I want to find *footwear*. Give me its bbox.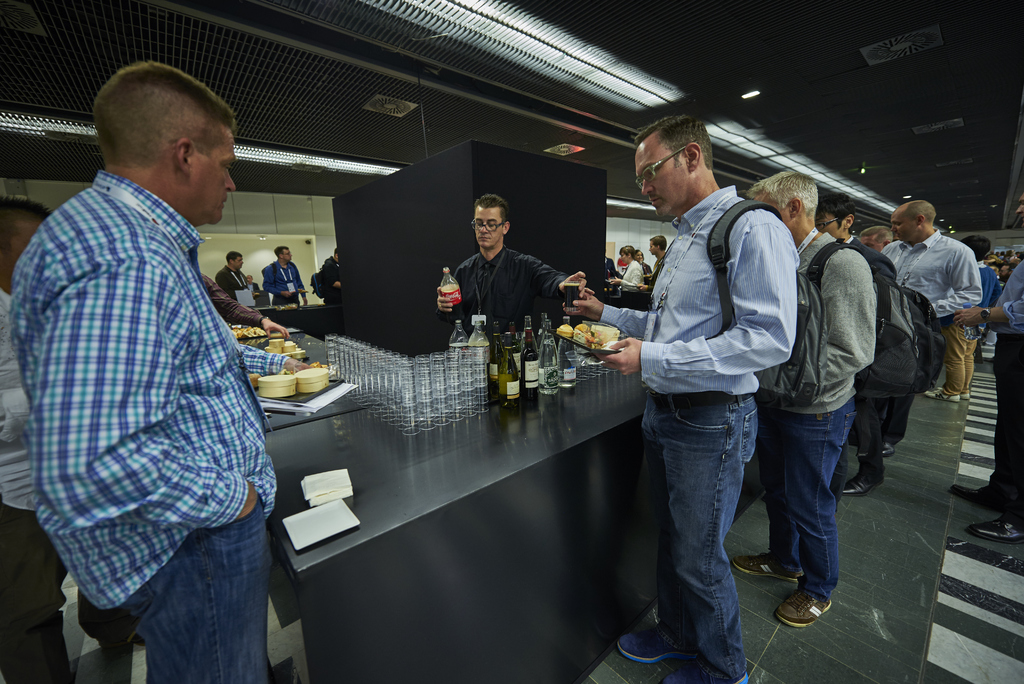
bbox=[729, 557, 804, 582].
